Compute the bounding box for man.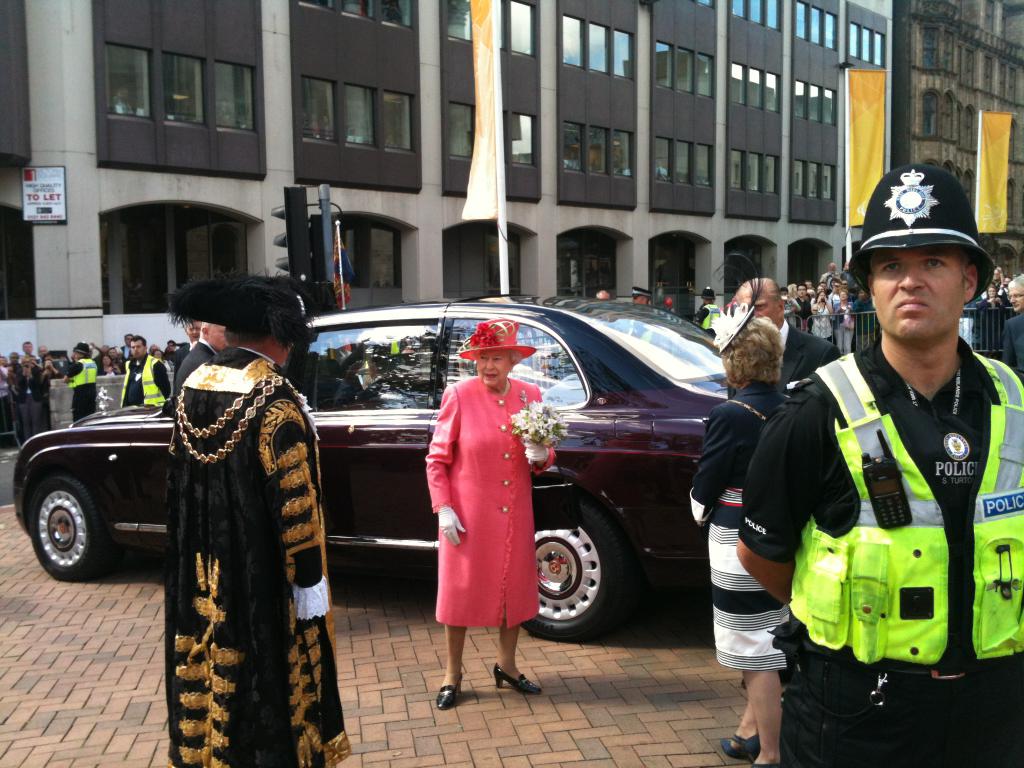
bbox=(62, 342, 102, 422).
